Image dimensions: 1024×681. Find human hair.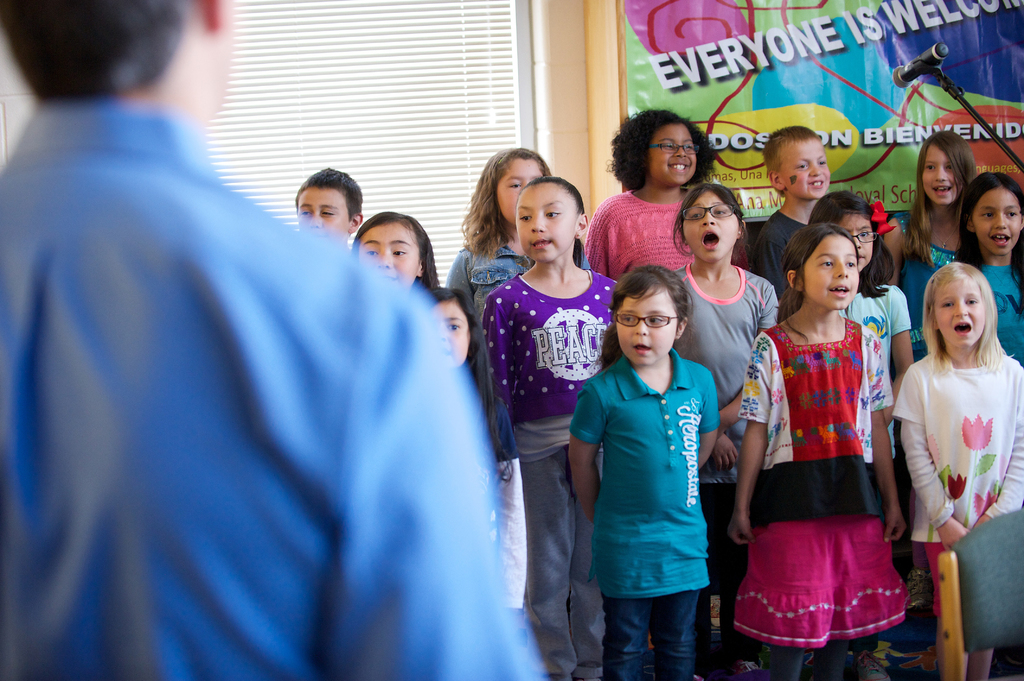
772,221,860,345.
